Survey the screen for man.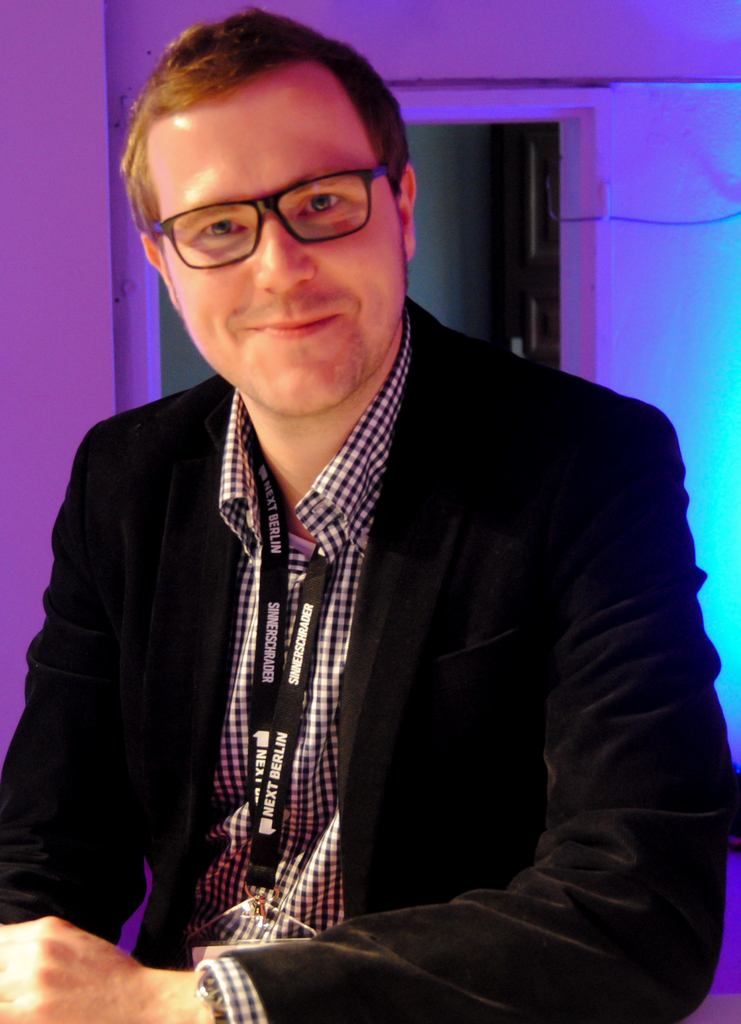
Survey found: x1=16 y1=61 x2=717 y2=998.
